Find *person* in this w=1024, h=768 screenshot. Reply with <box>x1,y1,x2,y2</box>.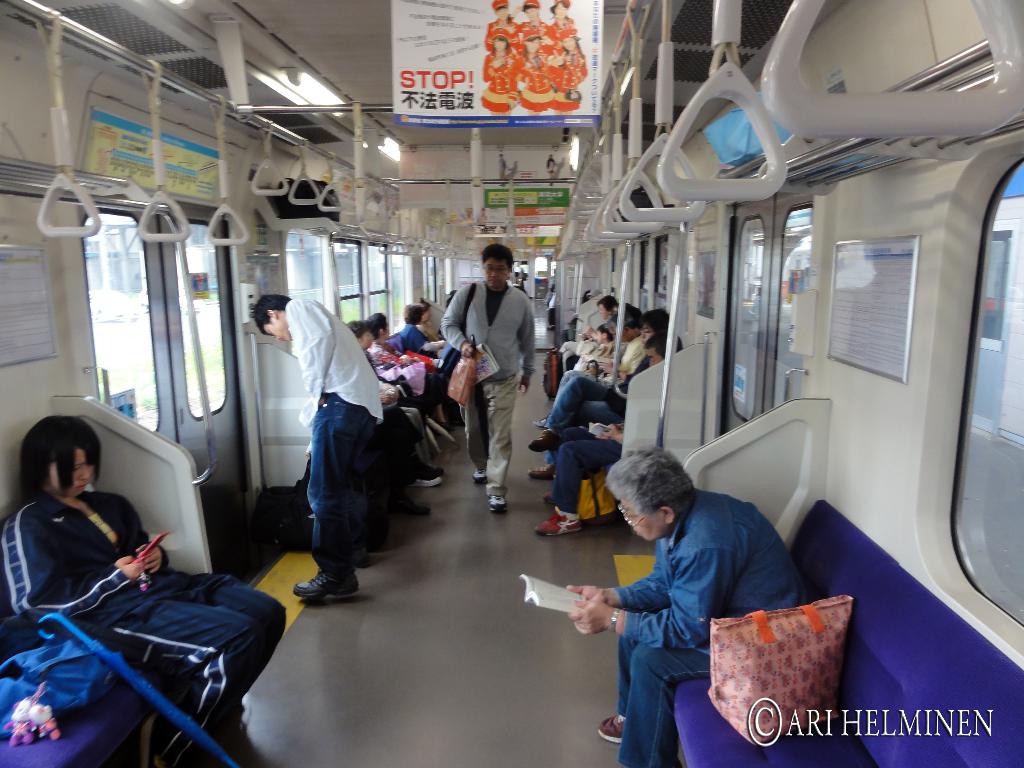
<box>352,312,442,484</box>.
